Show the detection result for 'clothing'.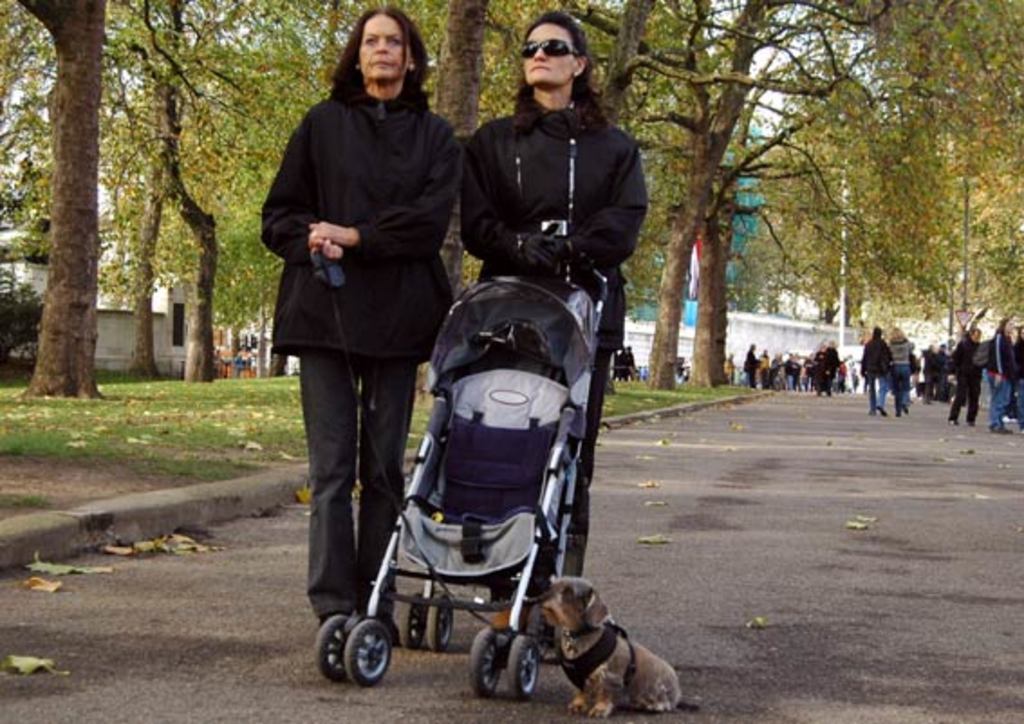
(x1=990, y1=325, x2=1022, y2=428).
